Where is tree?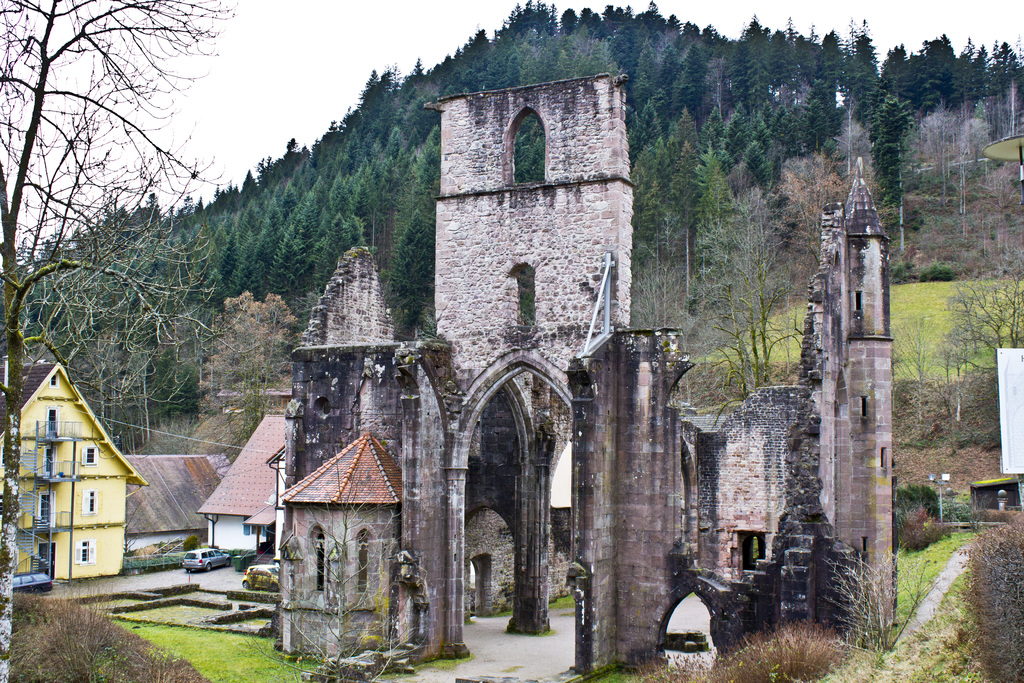
bbox(196, 291, 296, 490).
